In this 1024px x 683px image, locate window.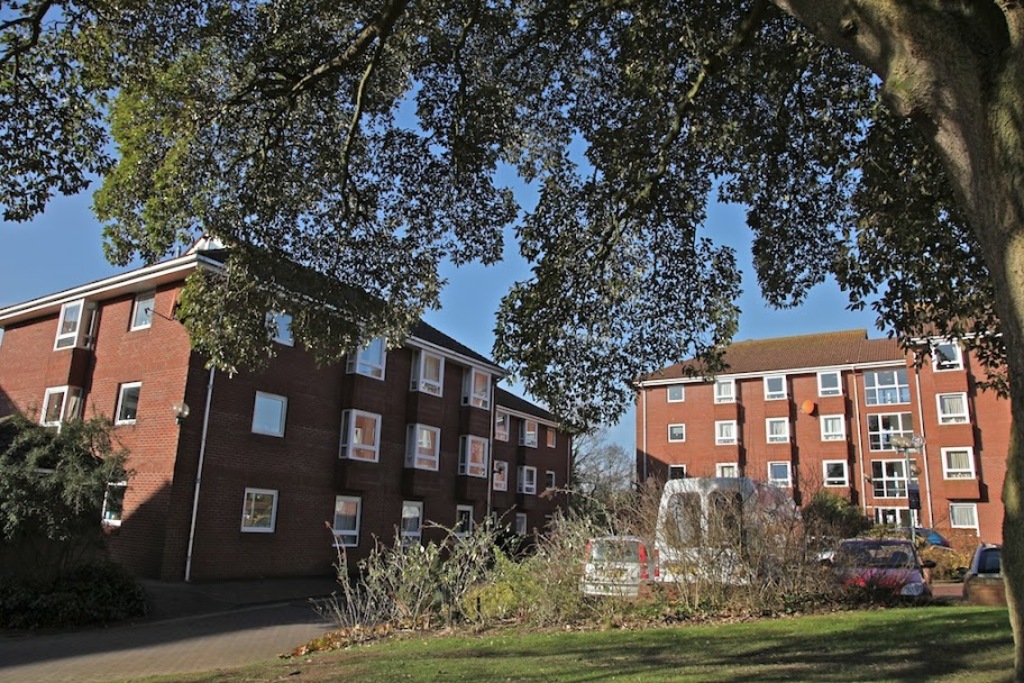
Bounding box: <bbox>766, 463, 792, 484</bbox>.
